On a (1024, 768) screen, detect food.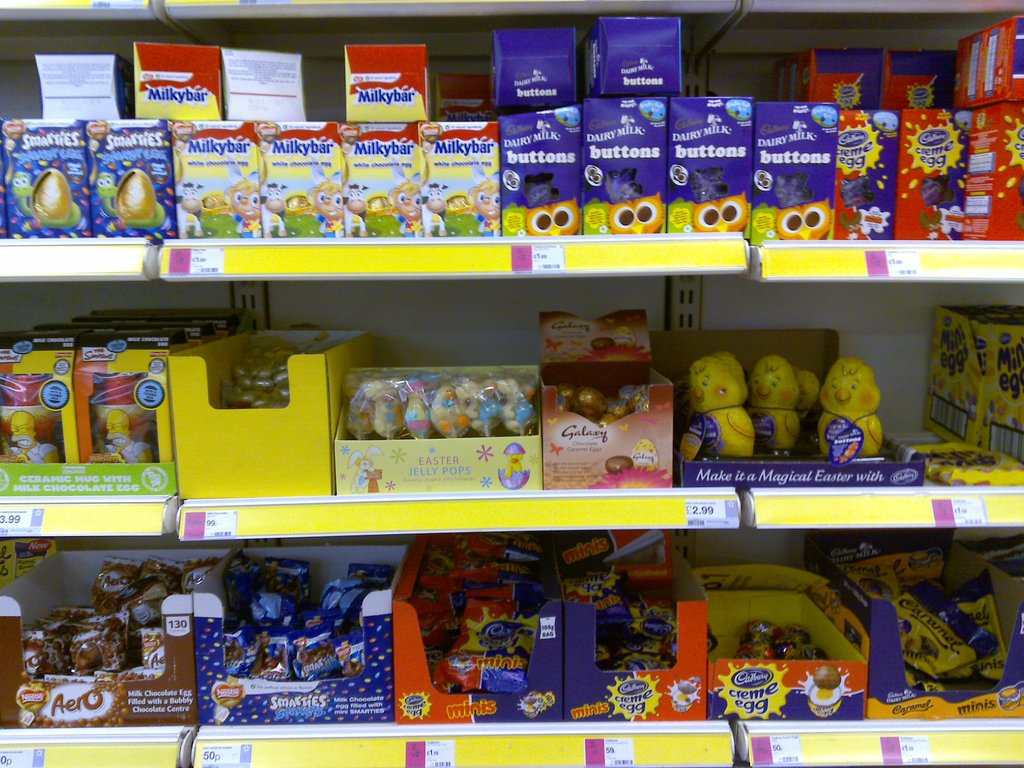
pyautogui.locateOnScreen(561, 563, 682, 668).
